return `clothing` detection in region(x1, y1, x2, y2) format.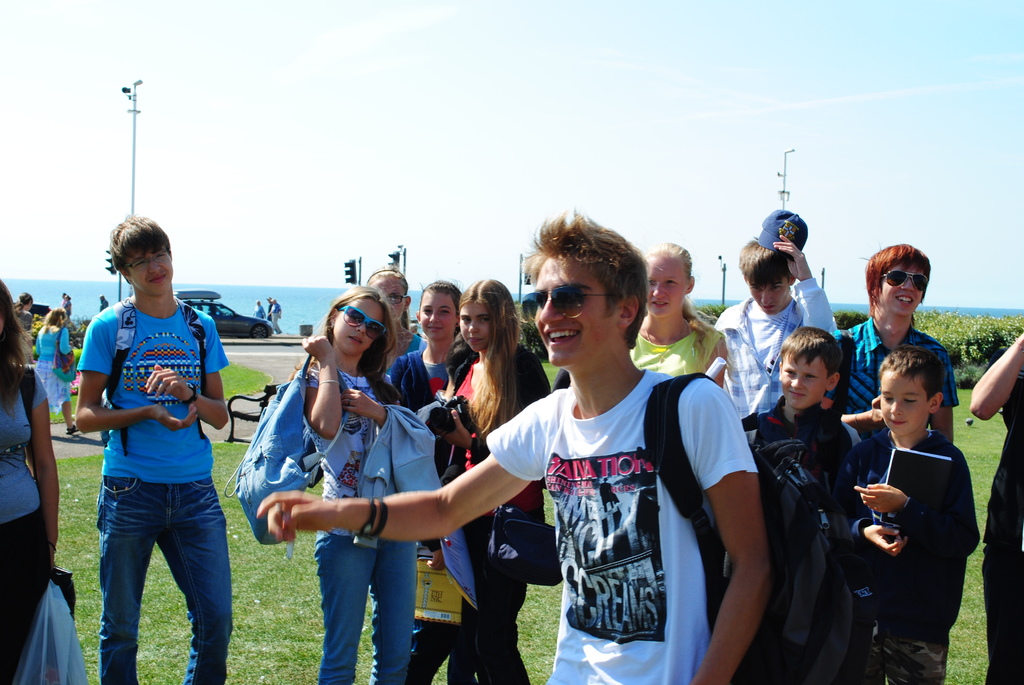
region(379, 342, 468, 684).
